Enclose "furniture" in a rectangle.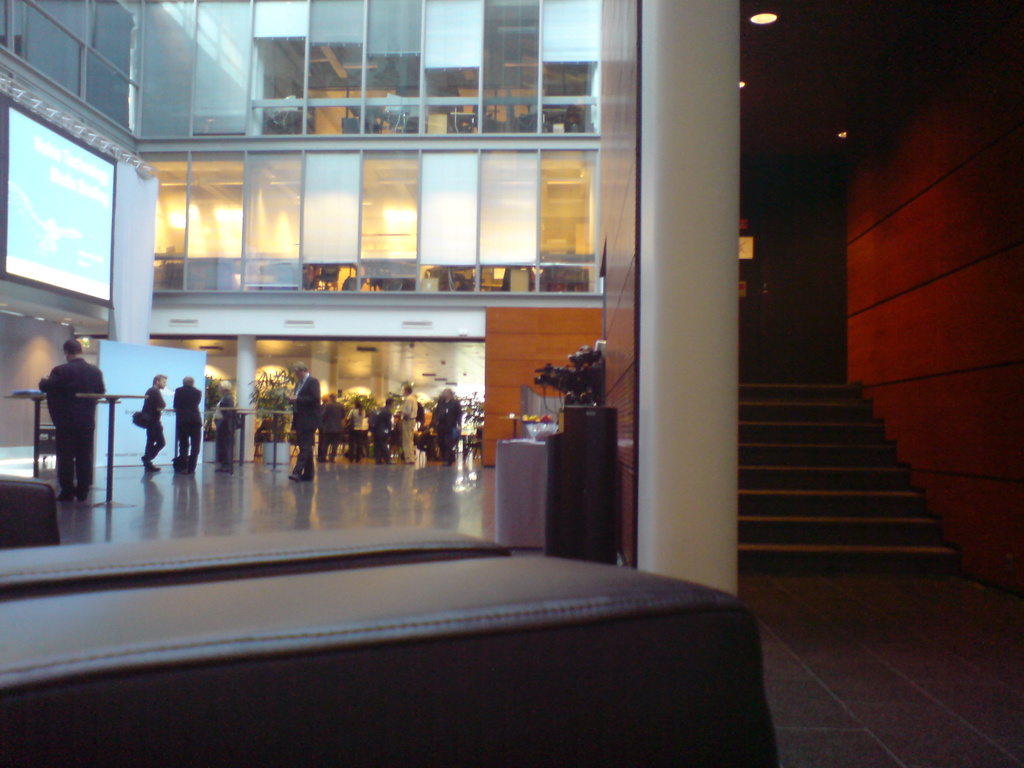
region(0, 477, 64, 555).
